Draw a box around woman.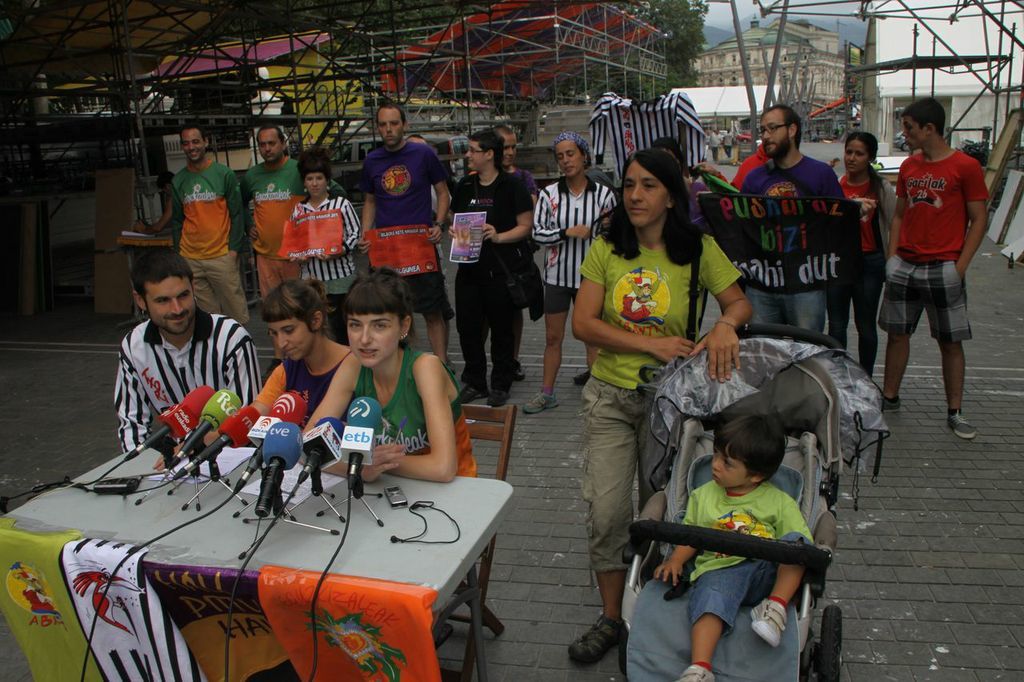
region(797, 135, 900, 398).
